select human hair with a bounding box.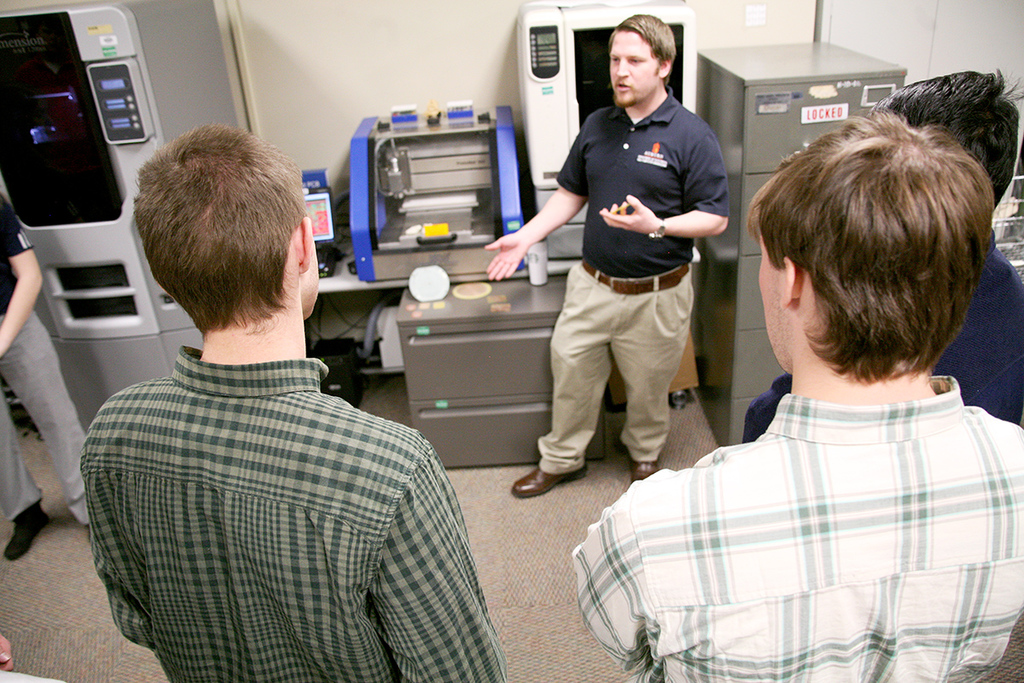
608:13:676:85.
